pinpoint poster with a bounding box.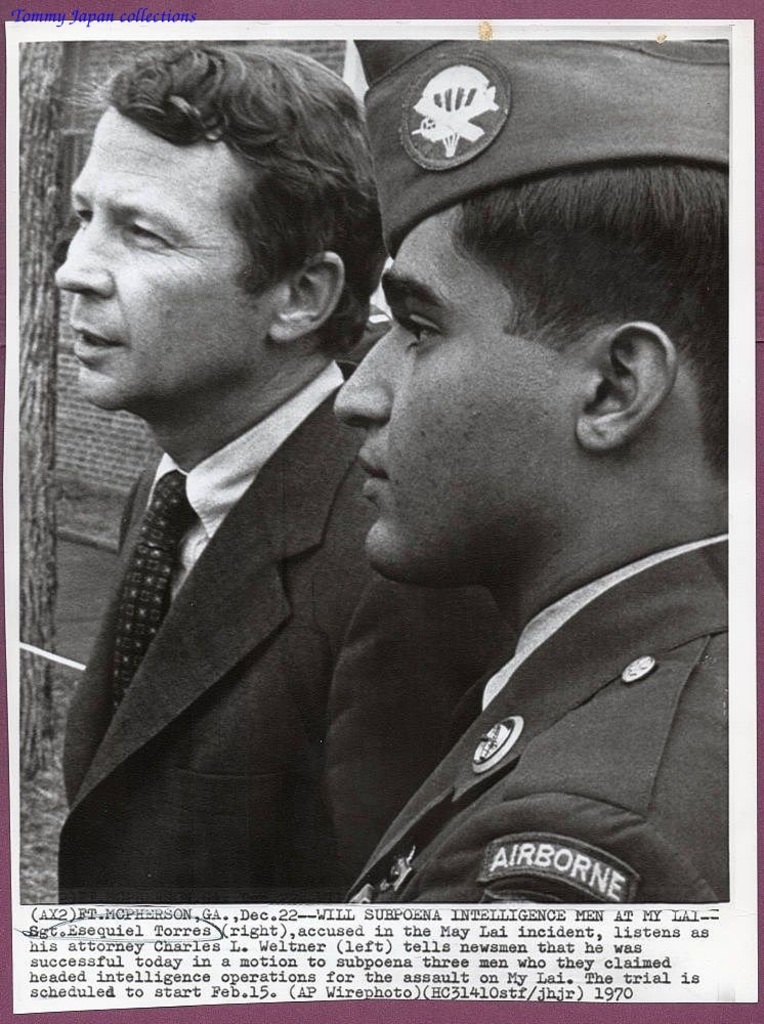
bbox=(0, 0, 763, 1023).
